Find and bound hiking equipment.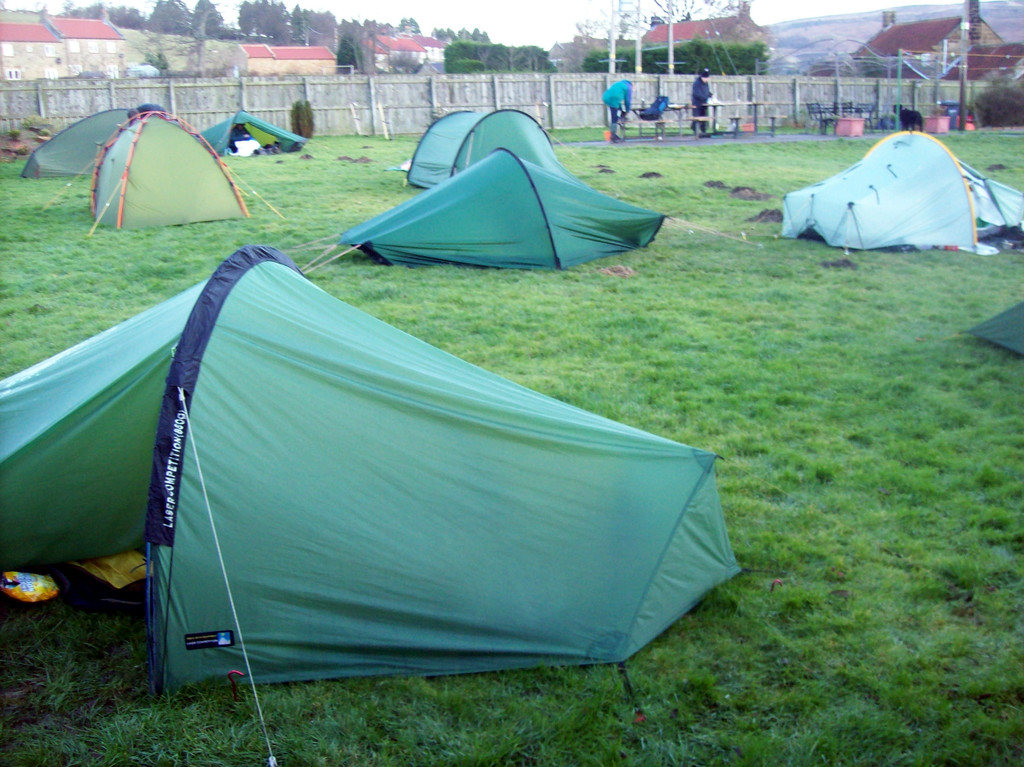
Bound: locate(23, 103, 152, 173).
